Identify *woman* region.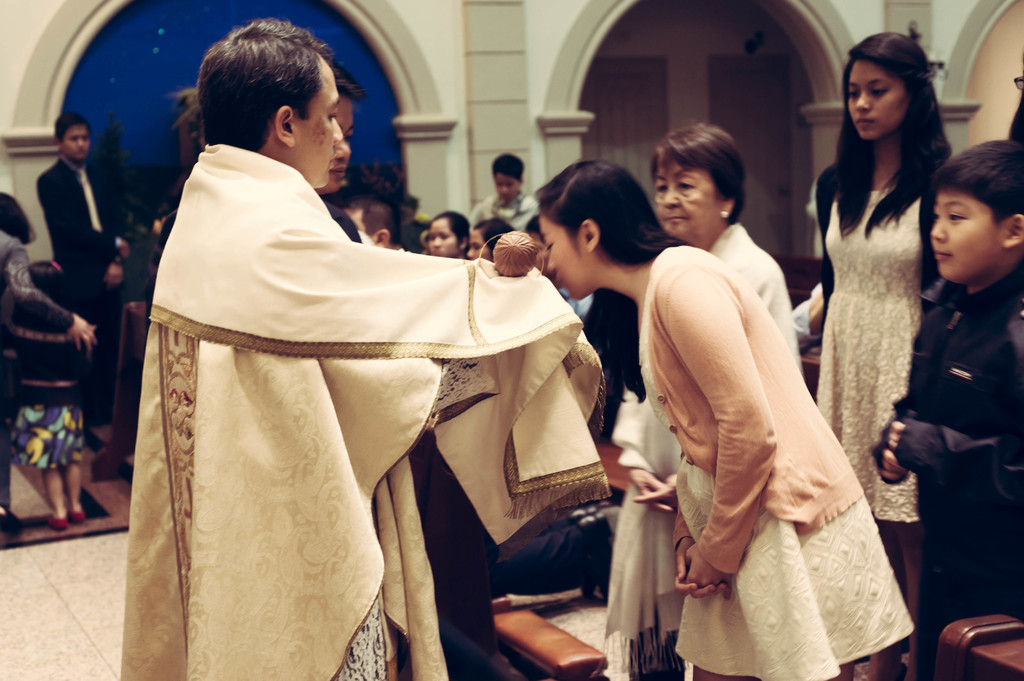
Region: bbox=(536, 157, 916, 680).
